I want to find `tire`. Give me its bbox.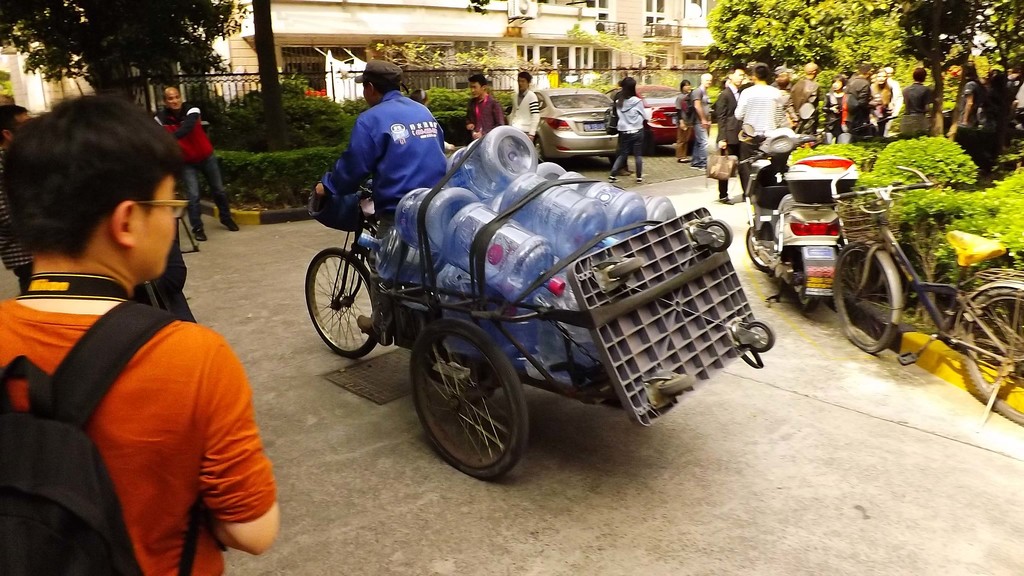
bbox(833, 241, 902, 356).
